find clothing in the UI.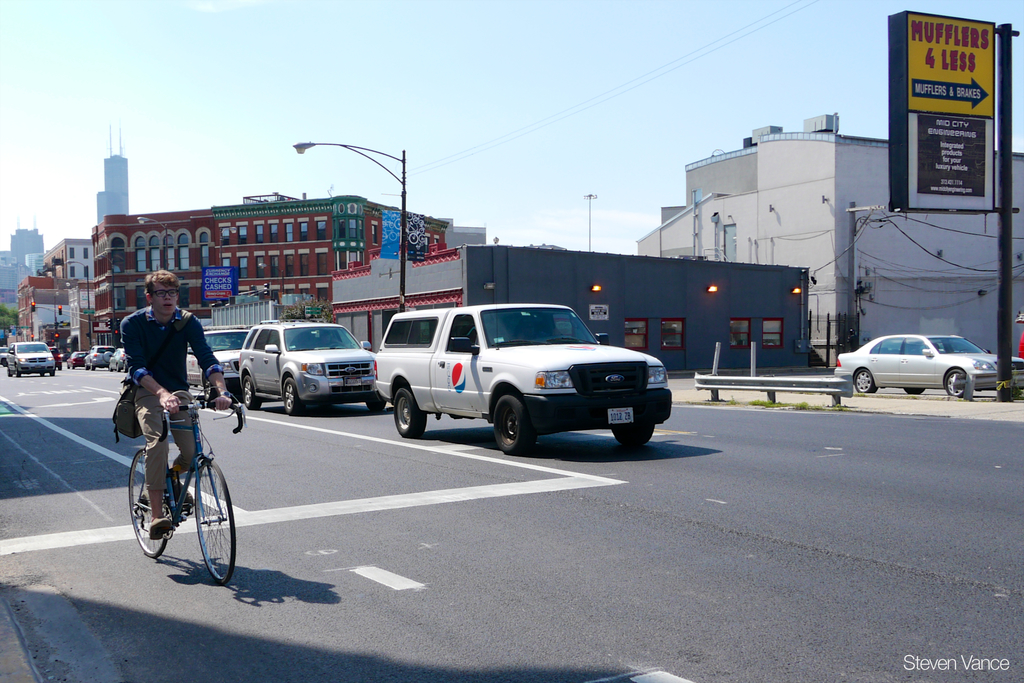
UI element at box(111, 286, 207, 445).
